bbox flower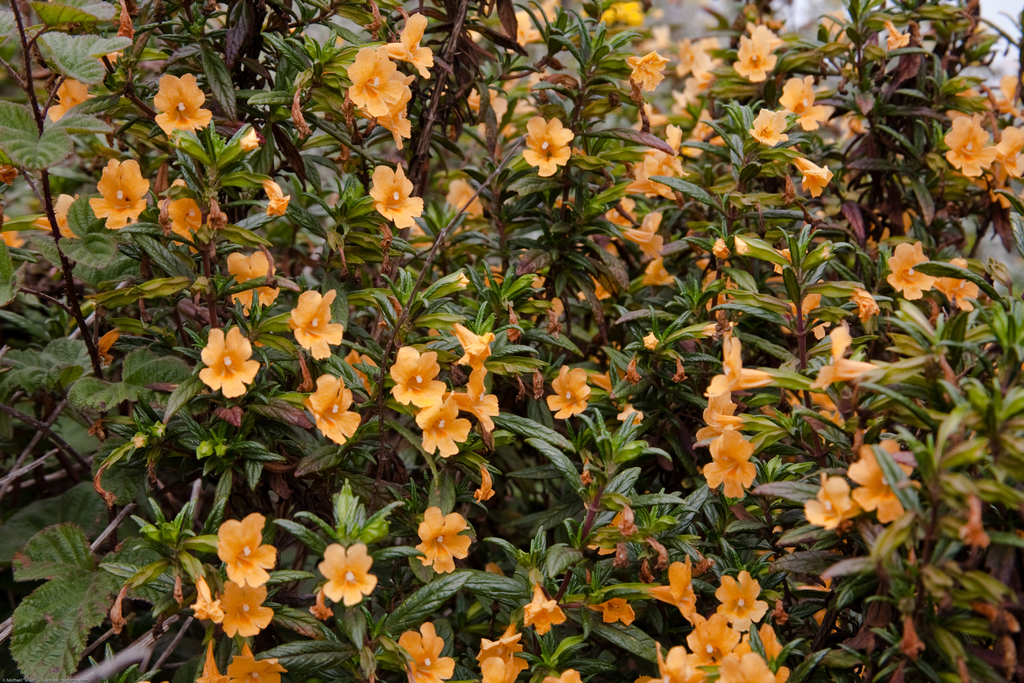
[x1=480, y1=658, x2=532, y2=682]
